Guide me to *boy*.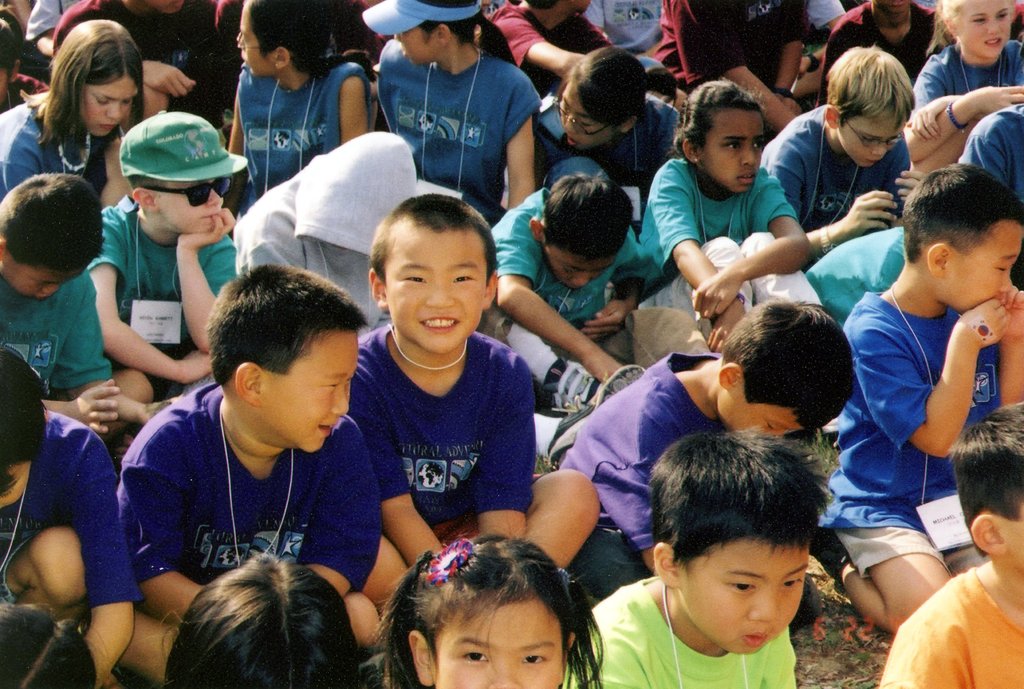
Guidance: 556:317:860:571.
